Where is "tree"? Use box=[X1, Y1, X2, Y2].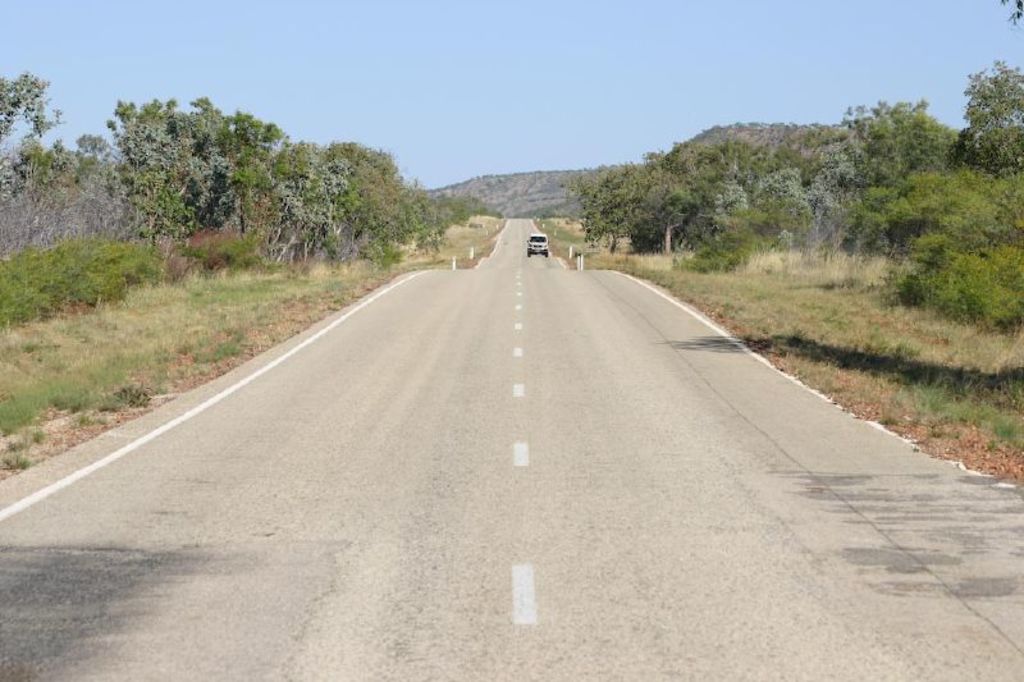
box=[284, 141, 347, 269].
